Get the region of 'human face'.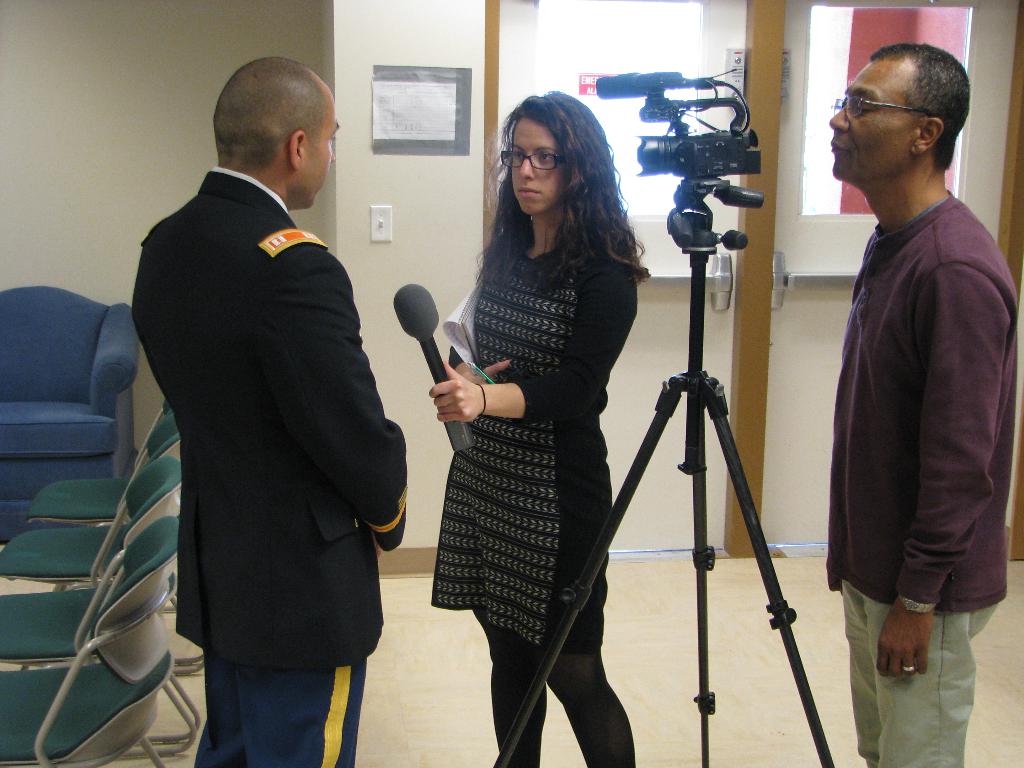
locate(301, 104, 338, 209).
